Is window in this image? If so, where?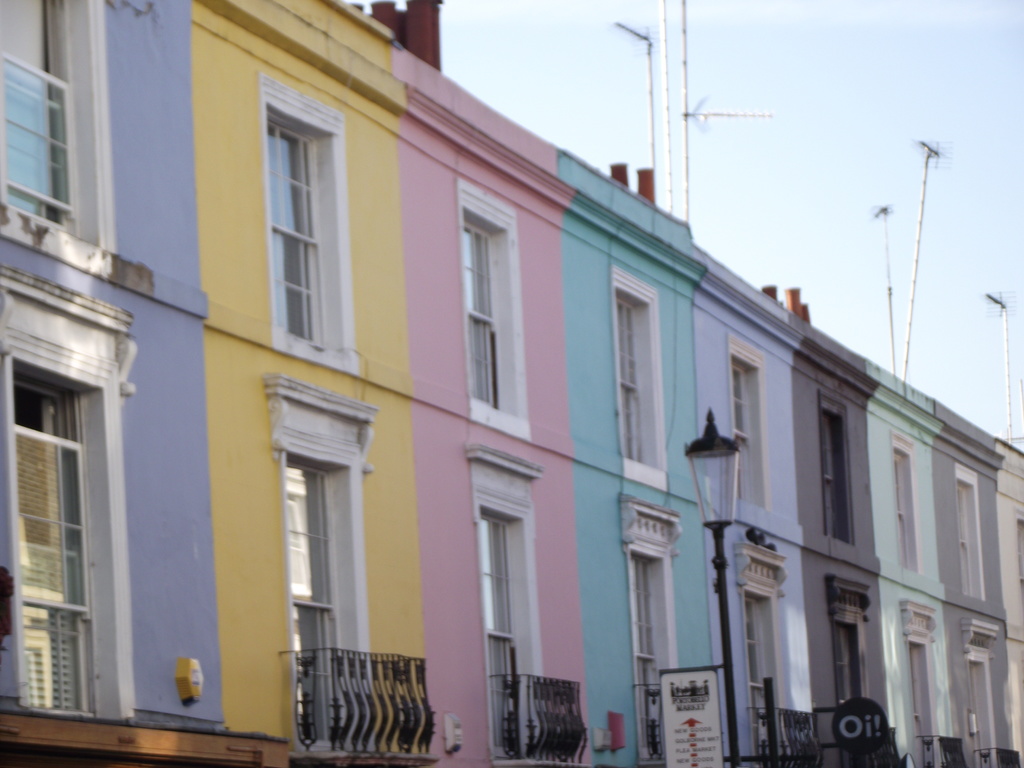
Yes, at [458,171,525,441].
